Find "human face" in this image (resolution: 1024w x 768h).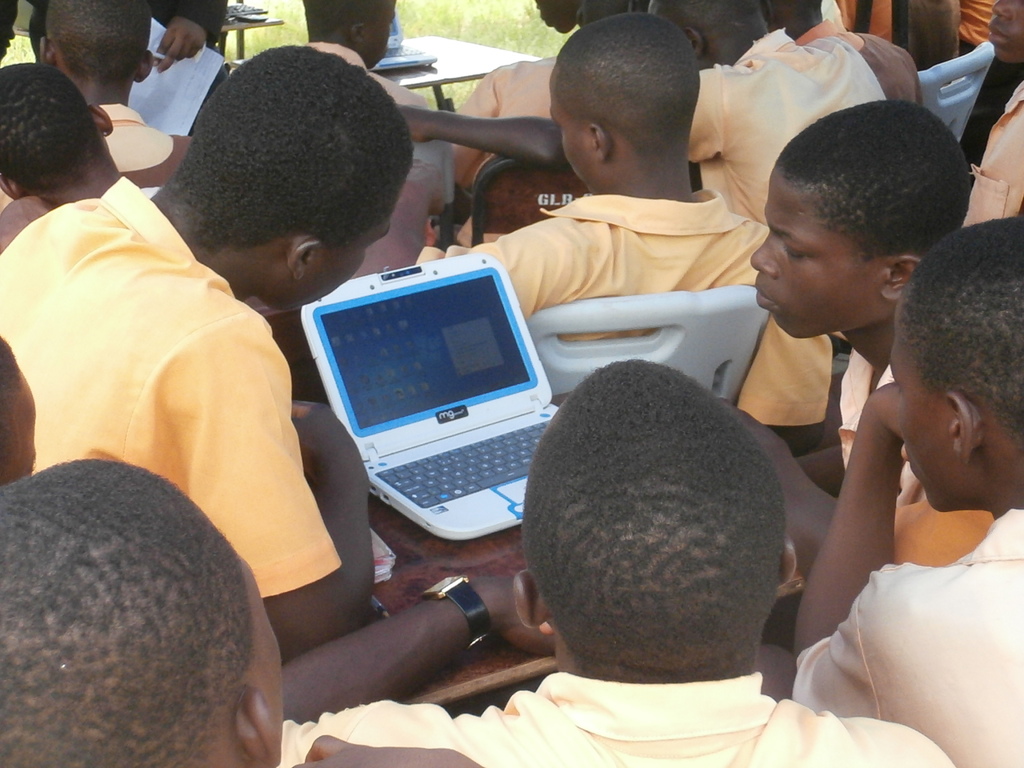
<bbox>890, 306, 977, 515</bbox>.
